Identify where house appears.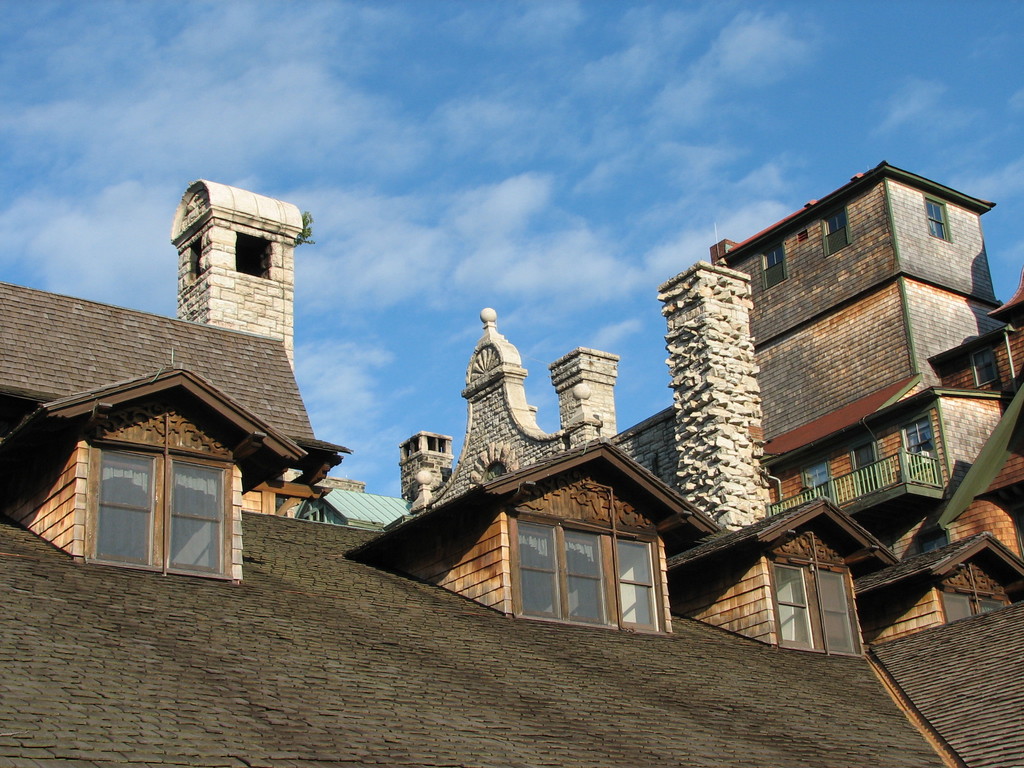
Appears at (x1=706, y1=163, x2=1023, y2=636).
